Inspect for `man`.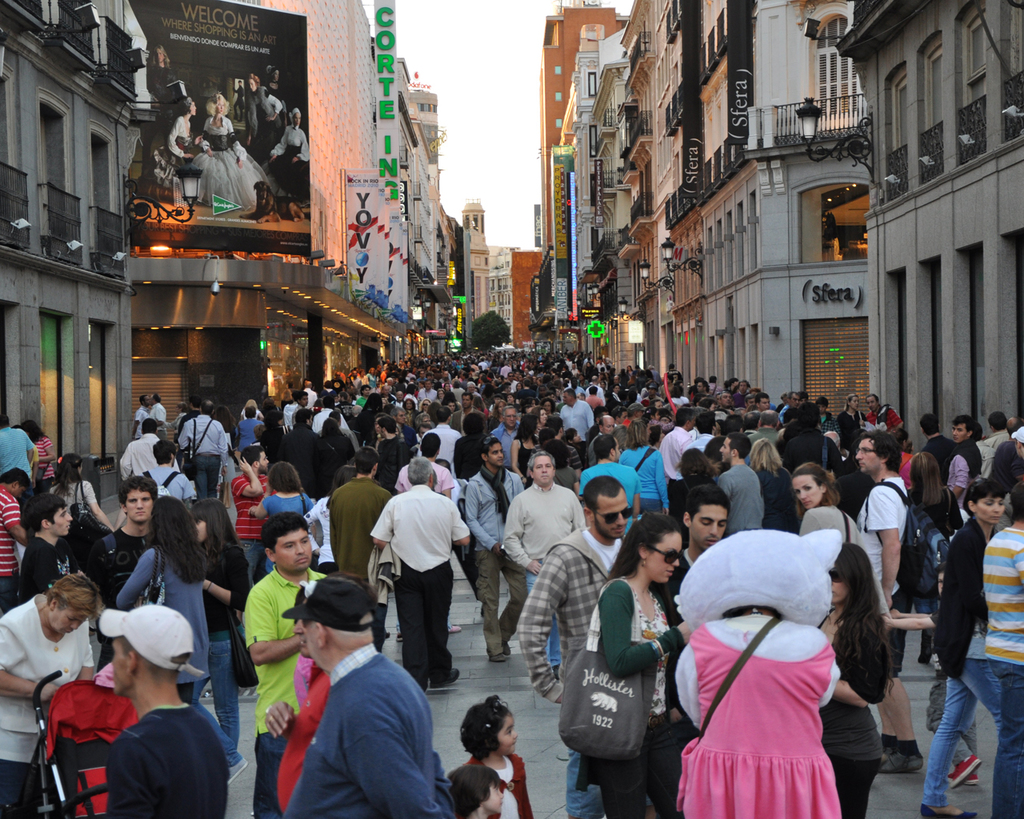
Inspection: pyautogui.locateOnScreen(659, 496, 734, 732).
